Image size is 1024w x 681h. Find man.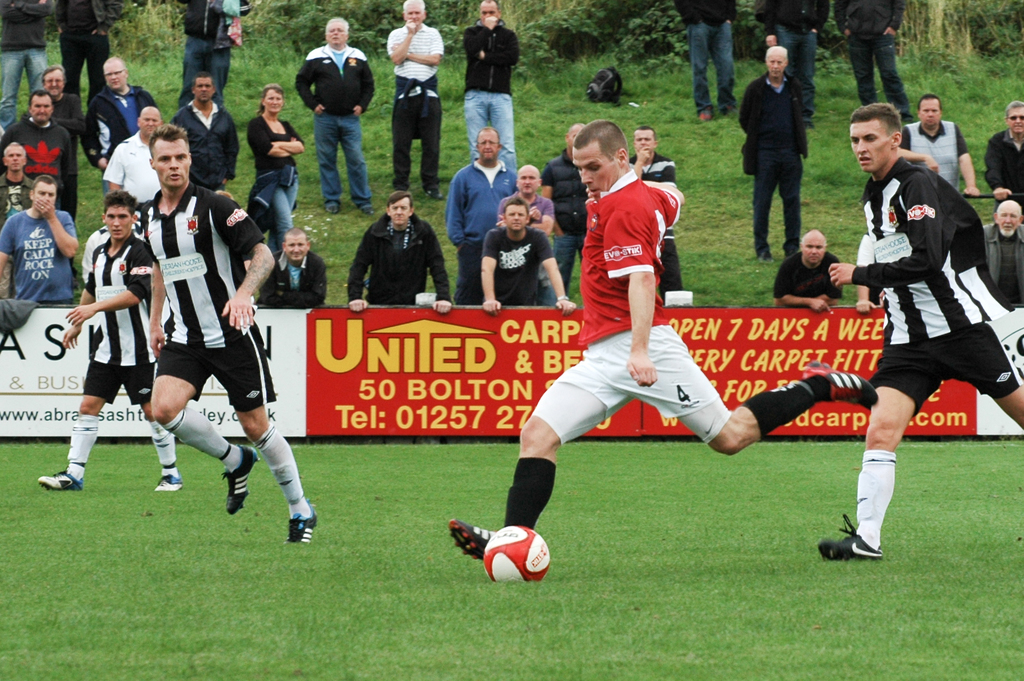
crop(839, 97, 1007, 537).
